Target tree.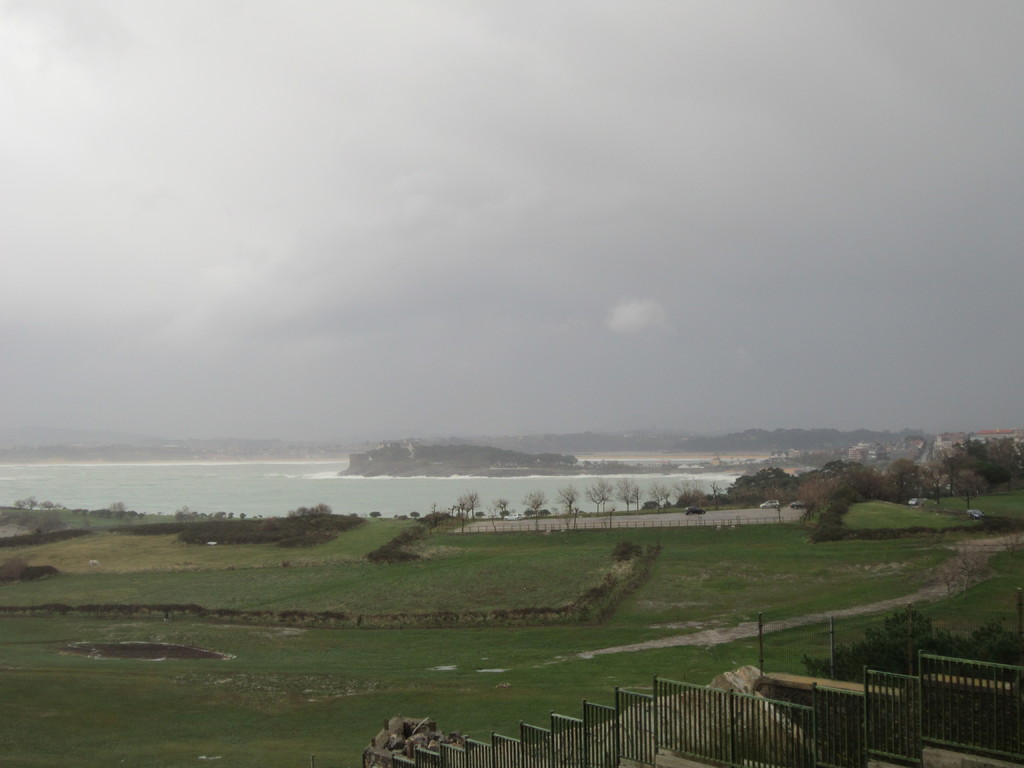
Target region: x1=946, y1=472, x2=994, y2=507.
